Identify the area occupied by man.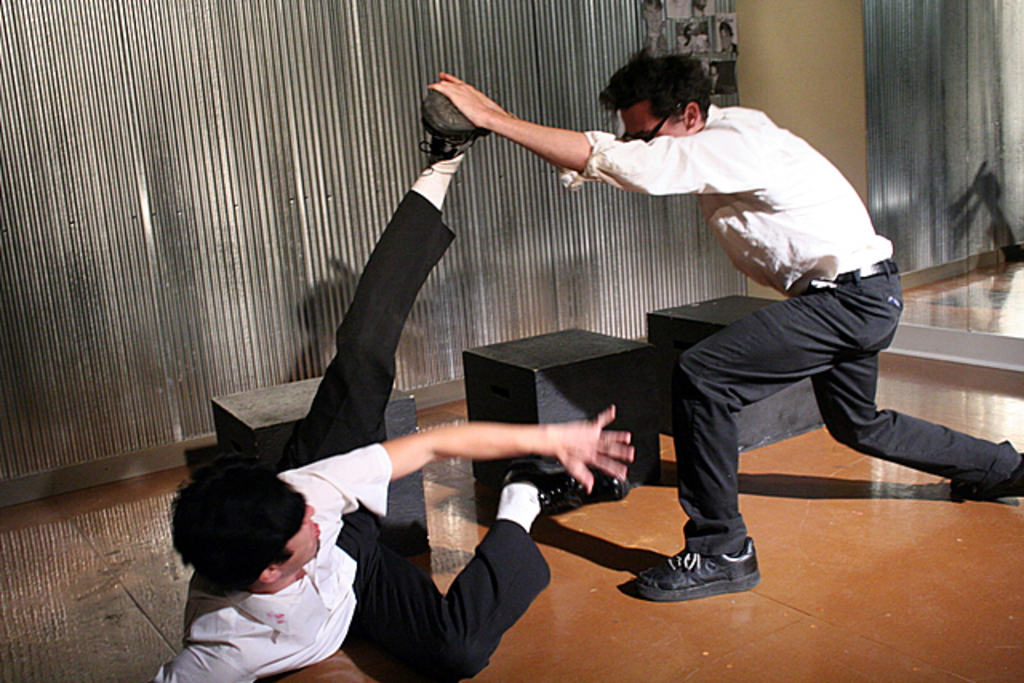
Area: [left=426, top=45, right=1022, bottom=601].
